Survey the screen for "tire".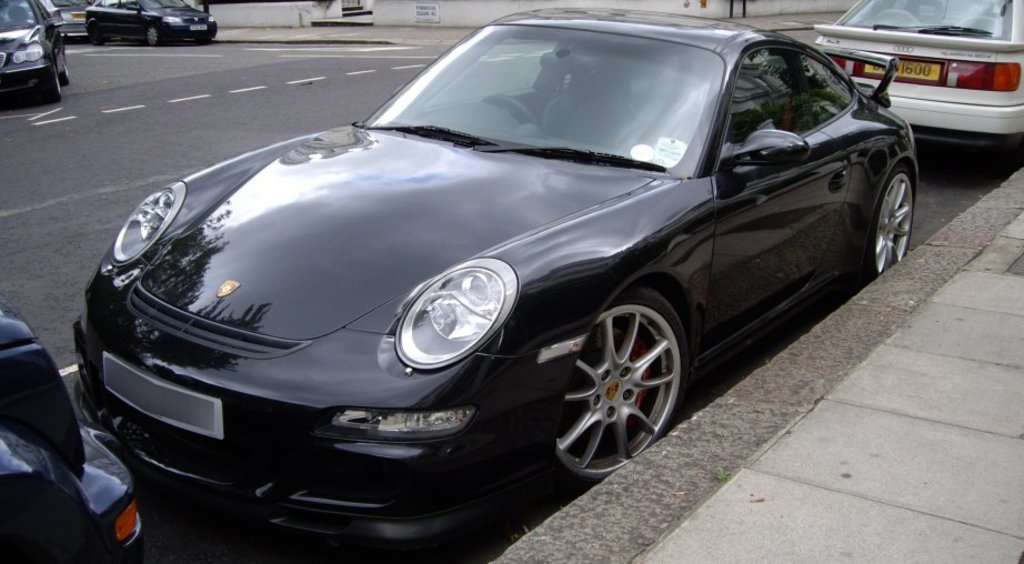
Survey found: 535/283/690/475.
